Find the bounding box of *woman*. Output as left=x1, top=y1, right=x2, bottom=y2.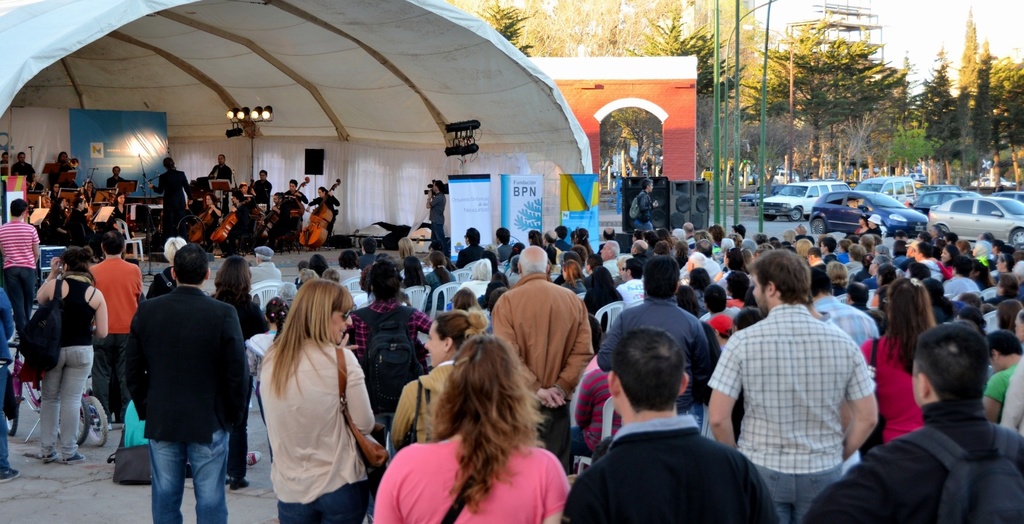
left=35, top=243, right=113, bottom=462.
